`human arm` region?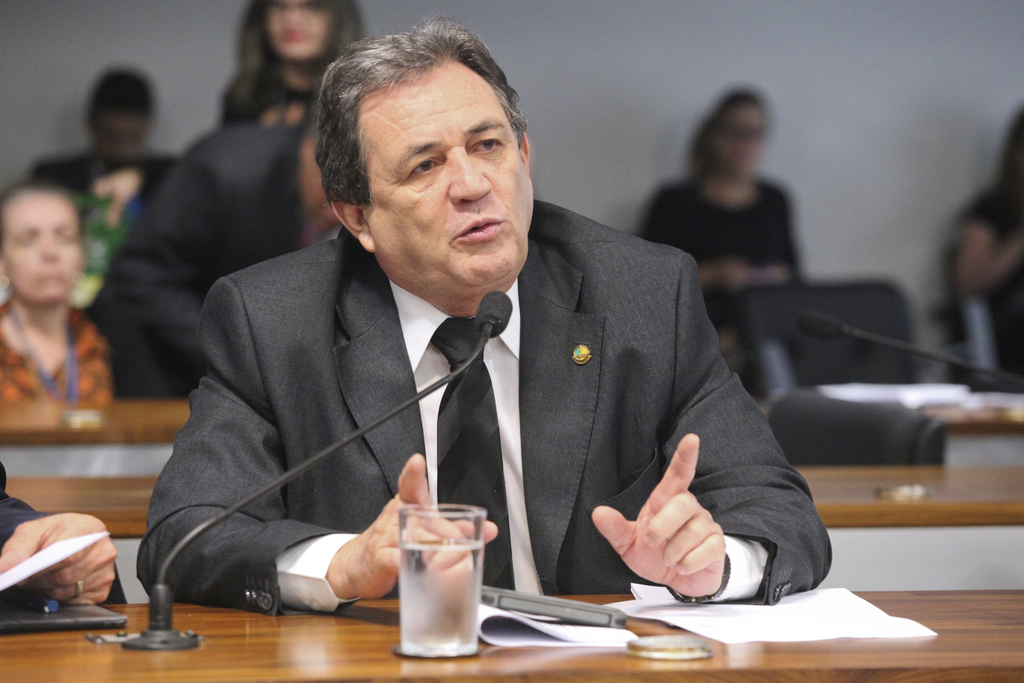
[760,190,790,288]
